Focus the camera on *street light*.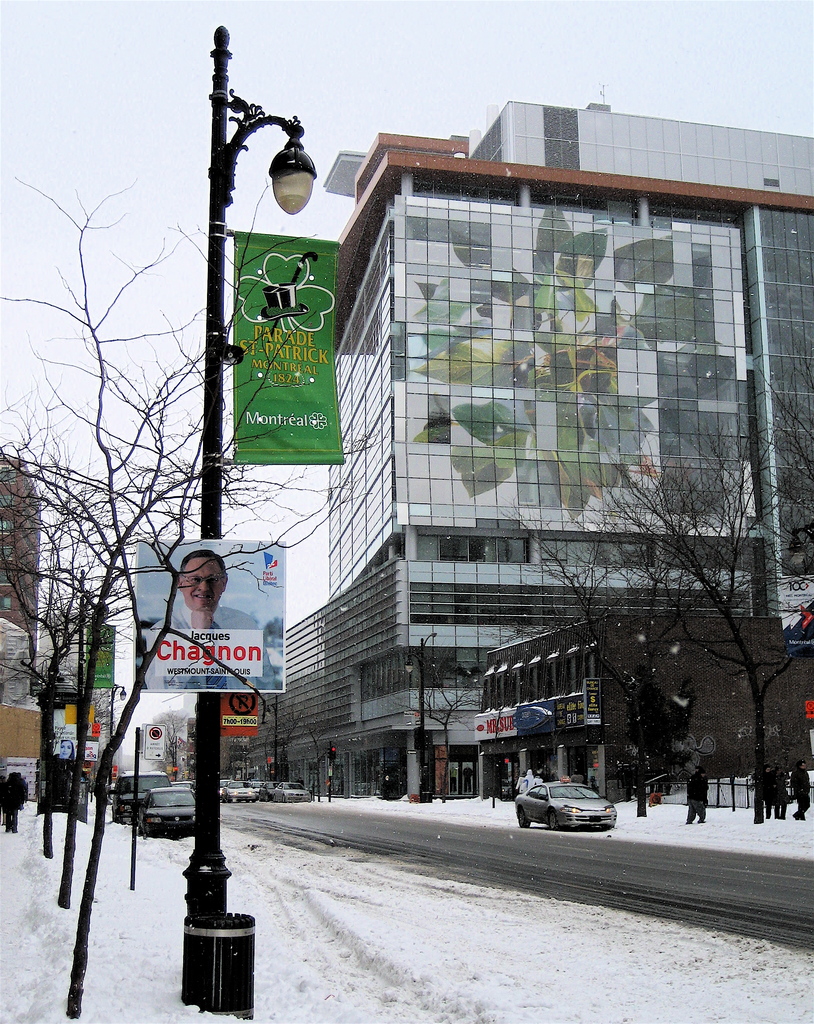
Focus region: box(75, 584, 116, 748).
